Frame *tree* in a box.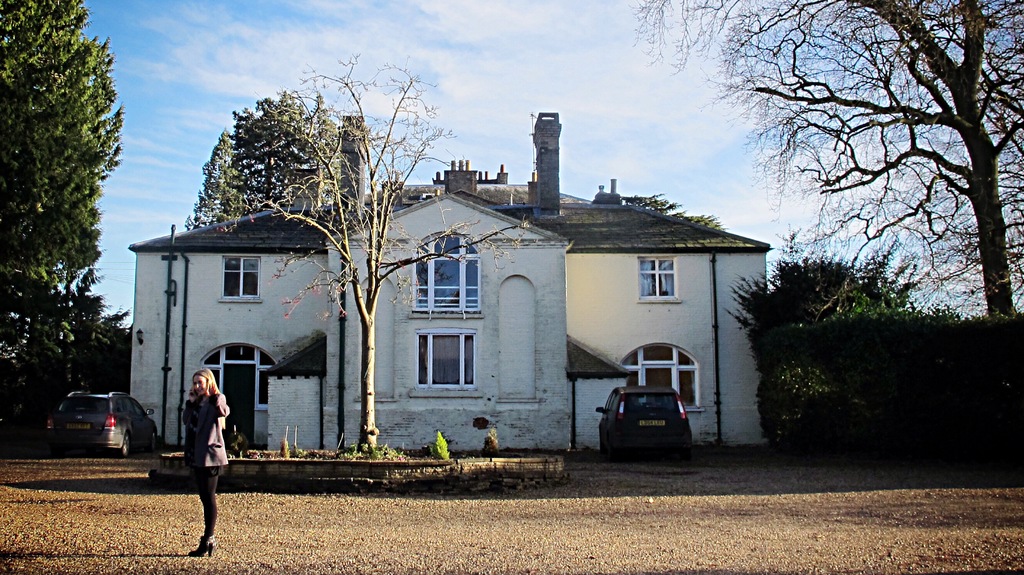
252/53/530/464.
